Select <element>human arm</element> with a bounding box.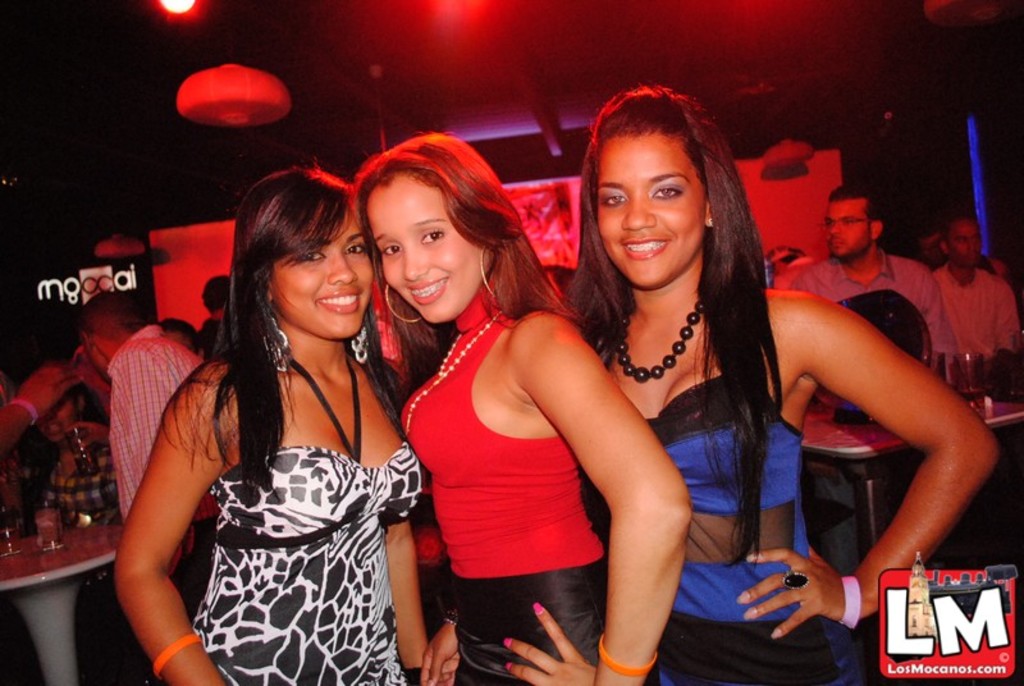
(x1=416, y1=600, x2=461, y2=685).
